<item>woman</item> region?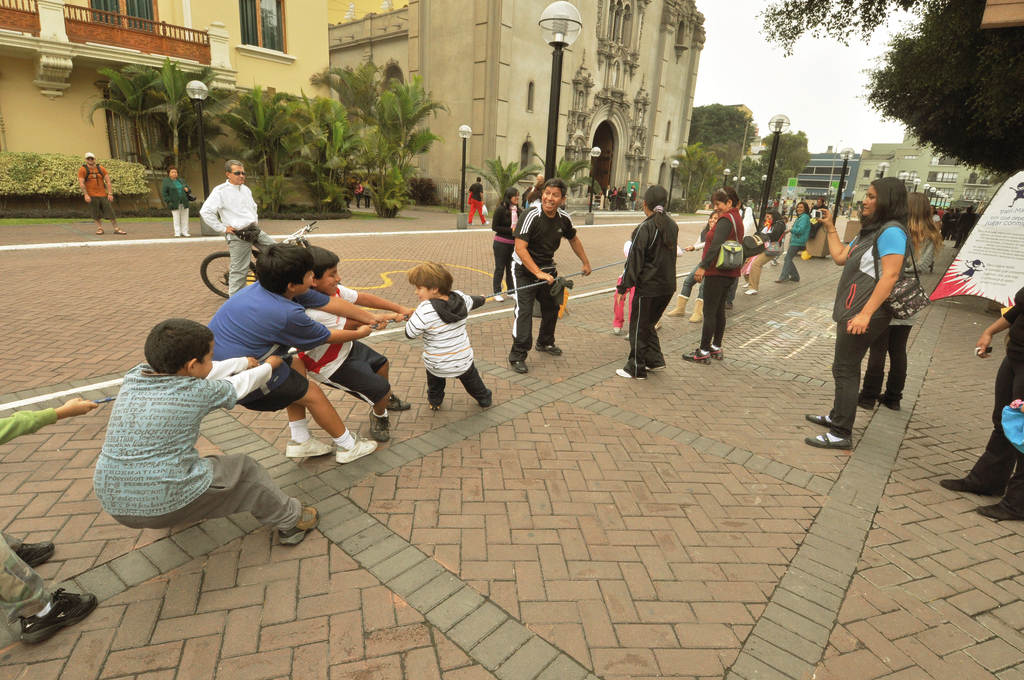
l=606, t=185, r=669, b=377
